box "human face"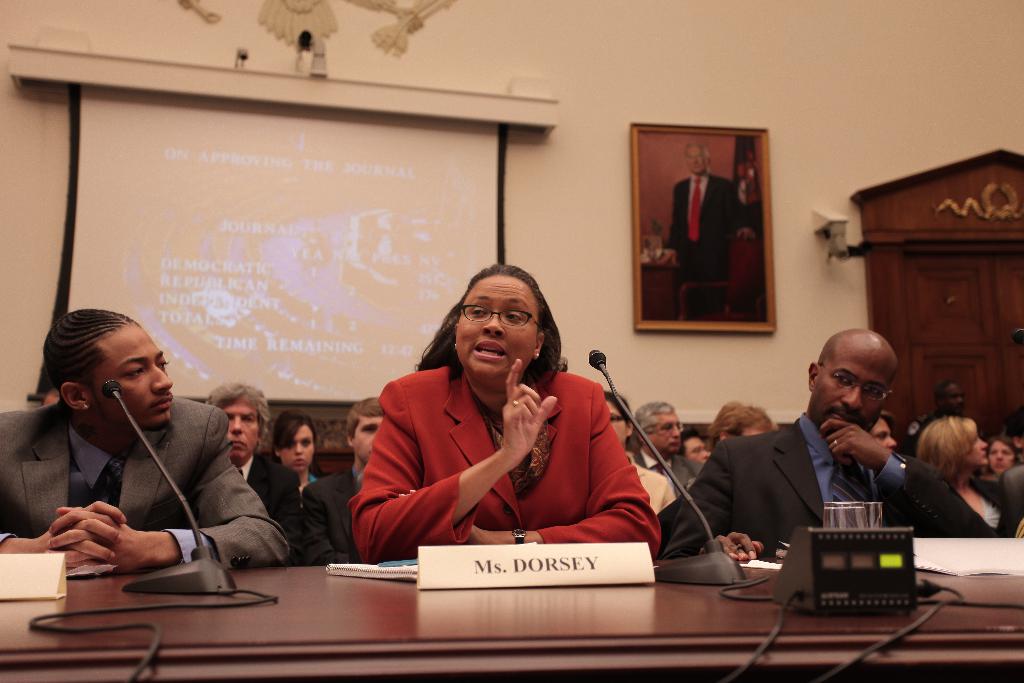
bbox=[351, 417, 379, 467]
